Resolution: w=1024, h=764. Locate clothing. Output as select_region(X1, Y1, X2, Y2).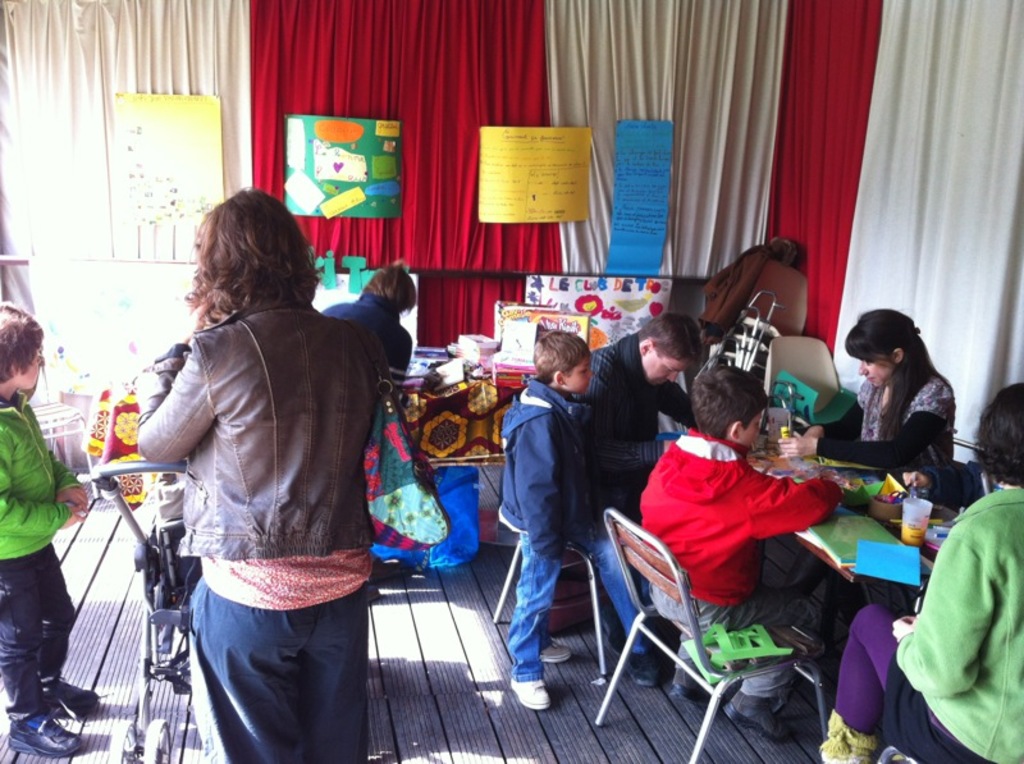
select_region(896, 467, 1023, 763).
